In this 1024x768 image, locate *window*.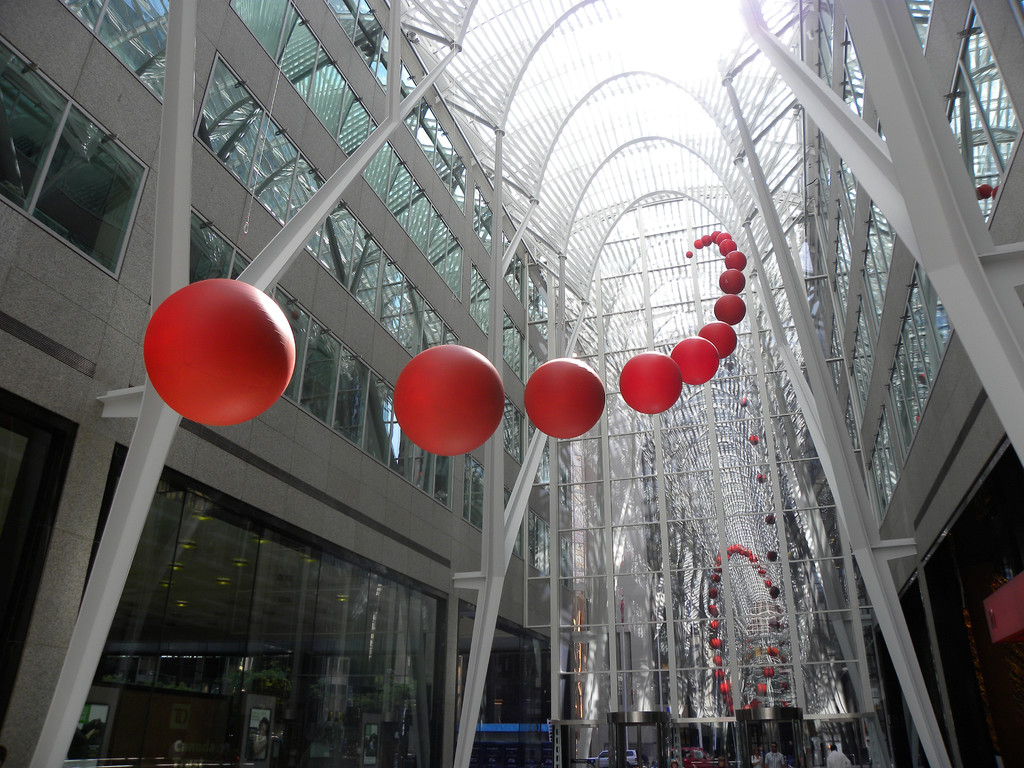
Bounding box: crop(856, 207, 901, 323).
